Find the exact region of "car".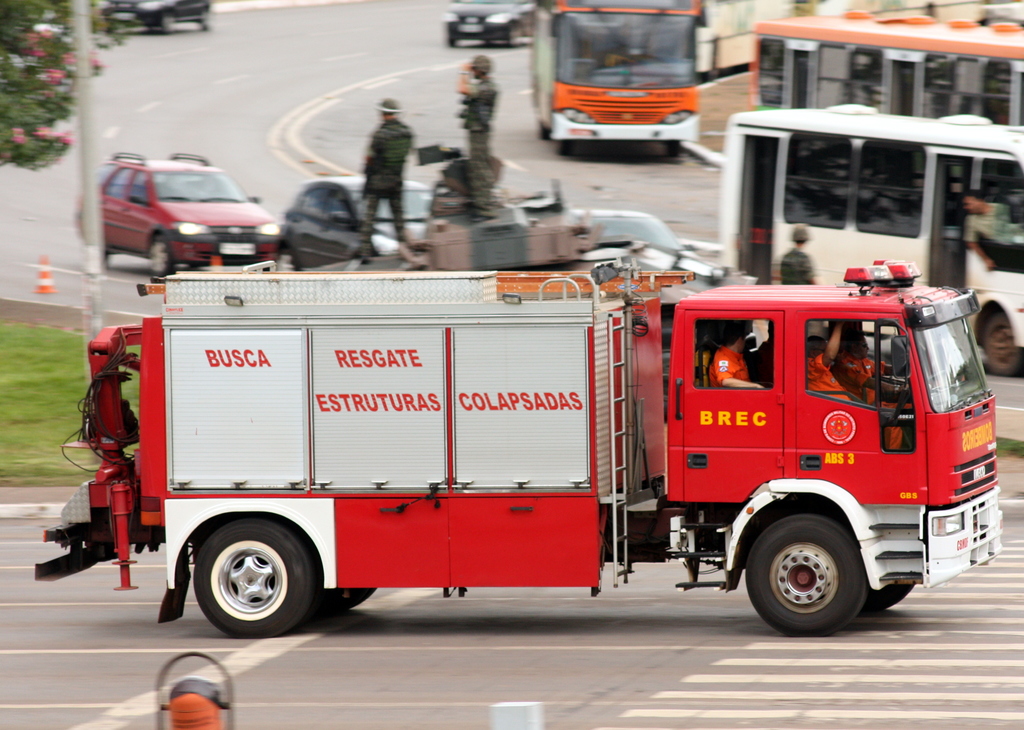
Exact region: region(264, 168, 440, 267).
